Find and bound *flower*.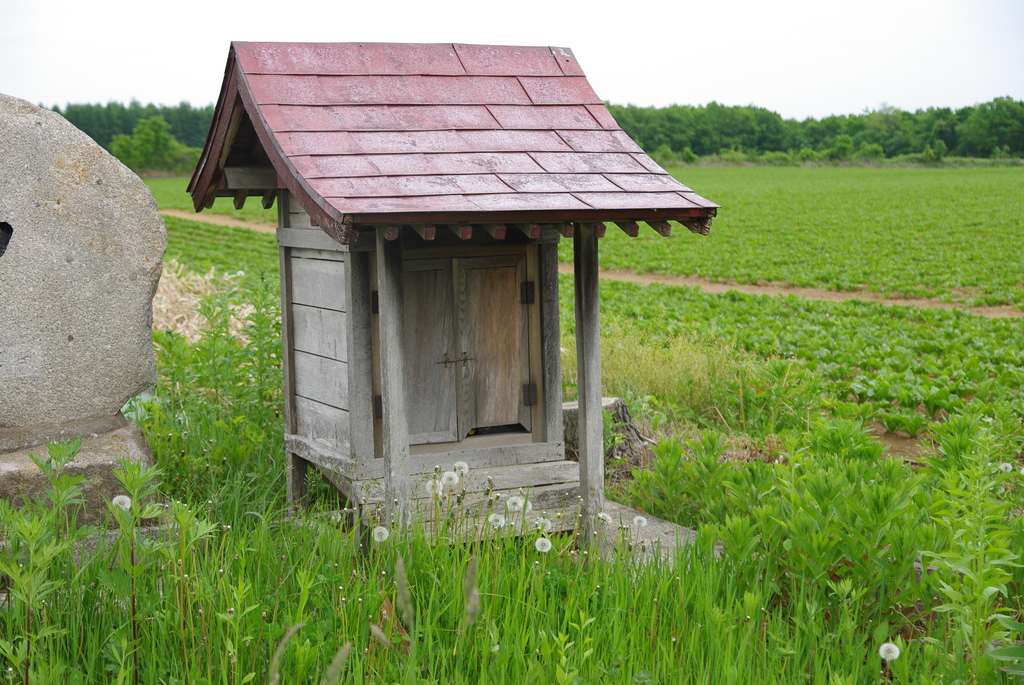
Bound: {"left": 111, "top": 493, "right": 131, "bottom": 510}.
